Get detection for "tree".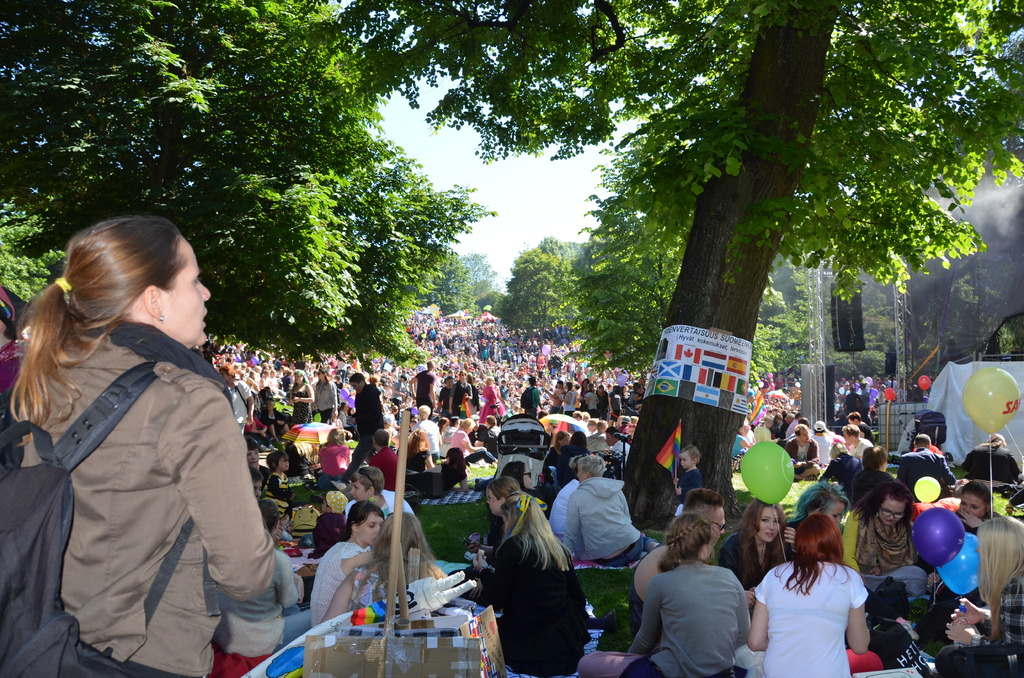
Detection: detection(0, 0, 502, 379).
